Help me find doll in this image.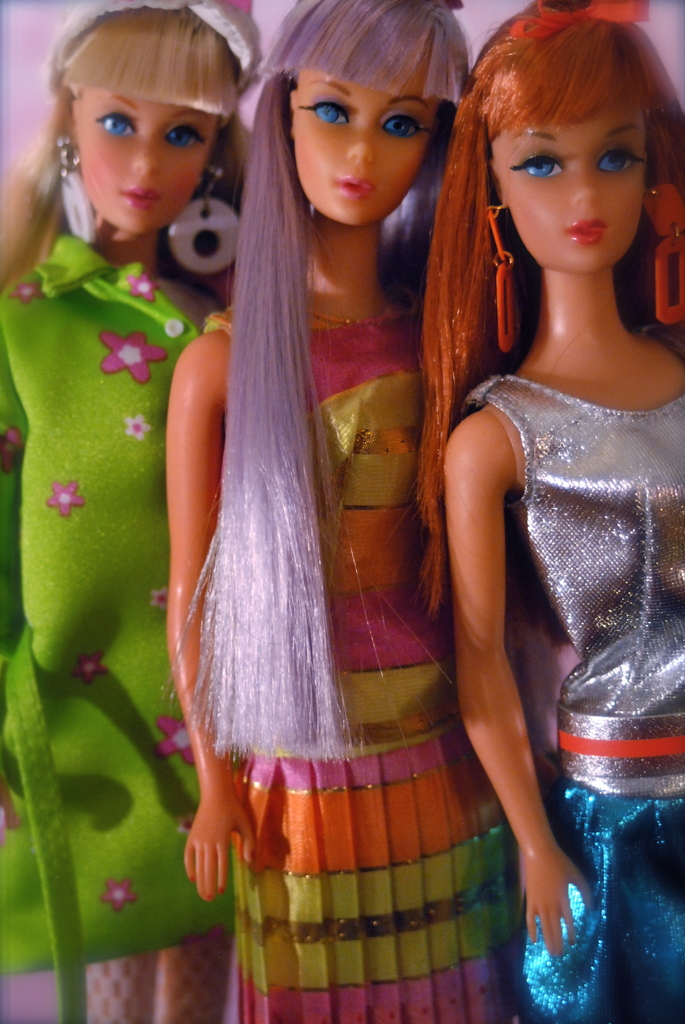
Found it: [164,0,485,1023].
